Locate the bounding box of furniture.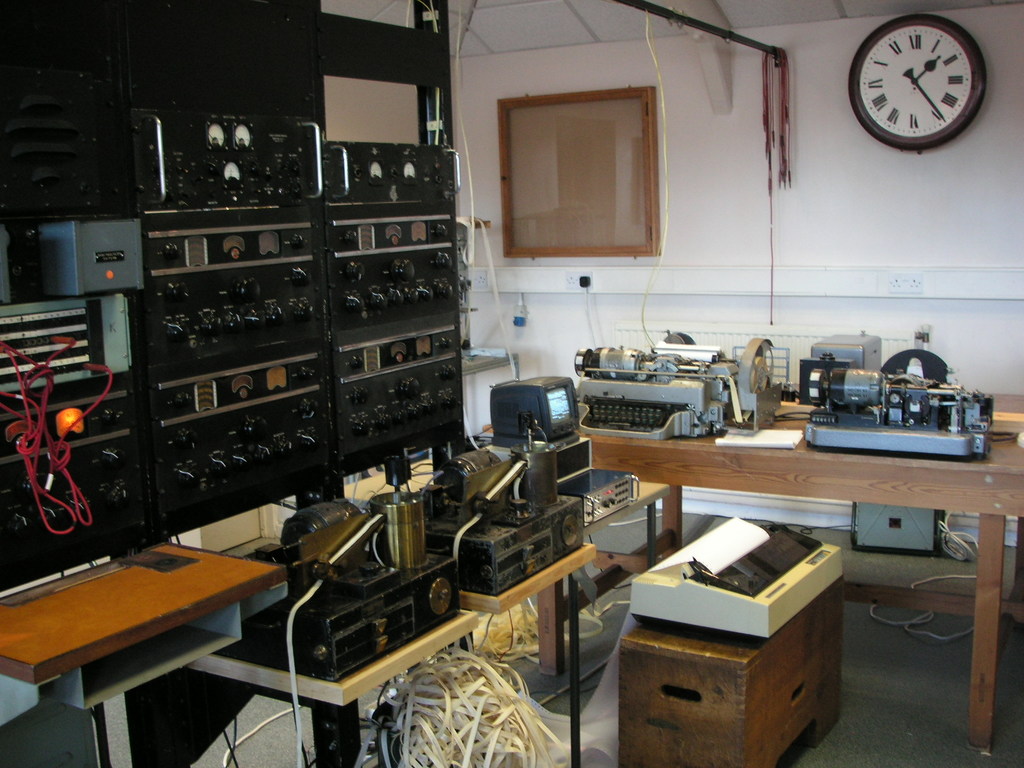
Bounding box: select_region(463, 543, 594, 662).
